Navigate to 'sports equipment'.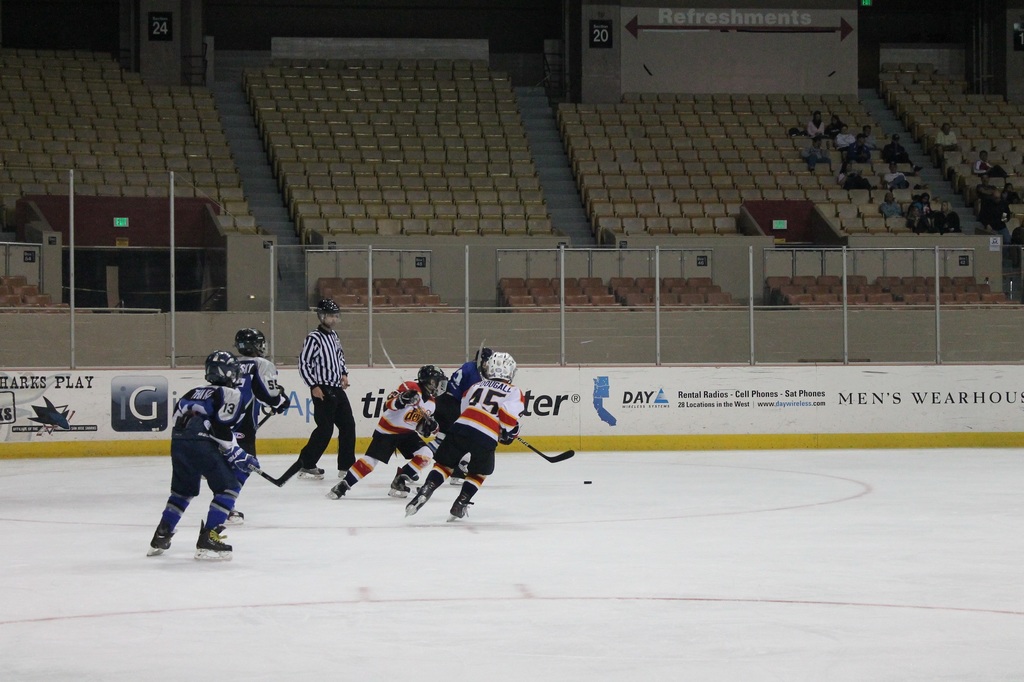
Navigation target: l=446, t=482, r=467, b=523.
